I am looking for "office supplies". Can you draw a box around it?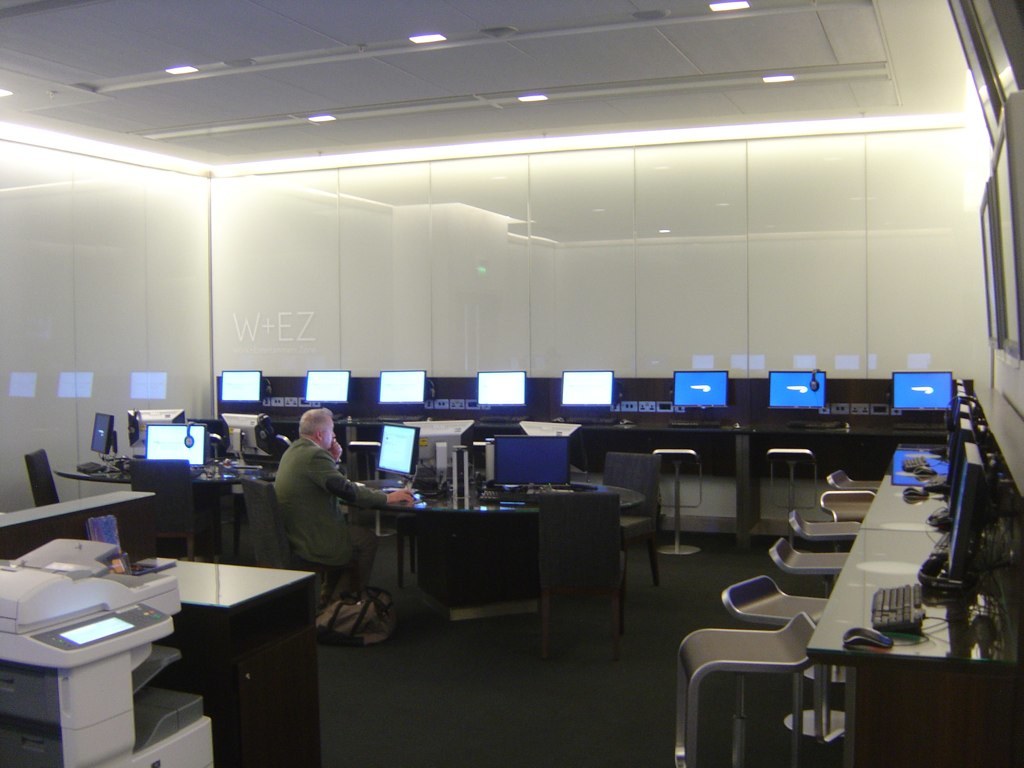
Sure, the bounding box is Rect(883, 373, 945, 410).
